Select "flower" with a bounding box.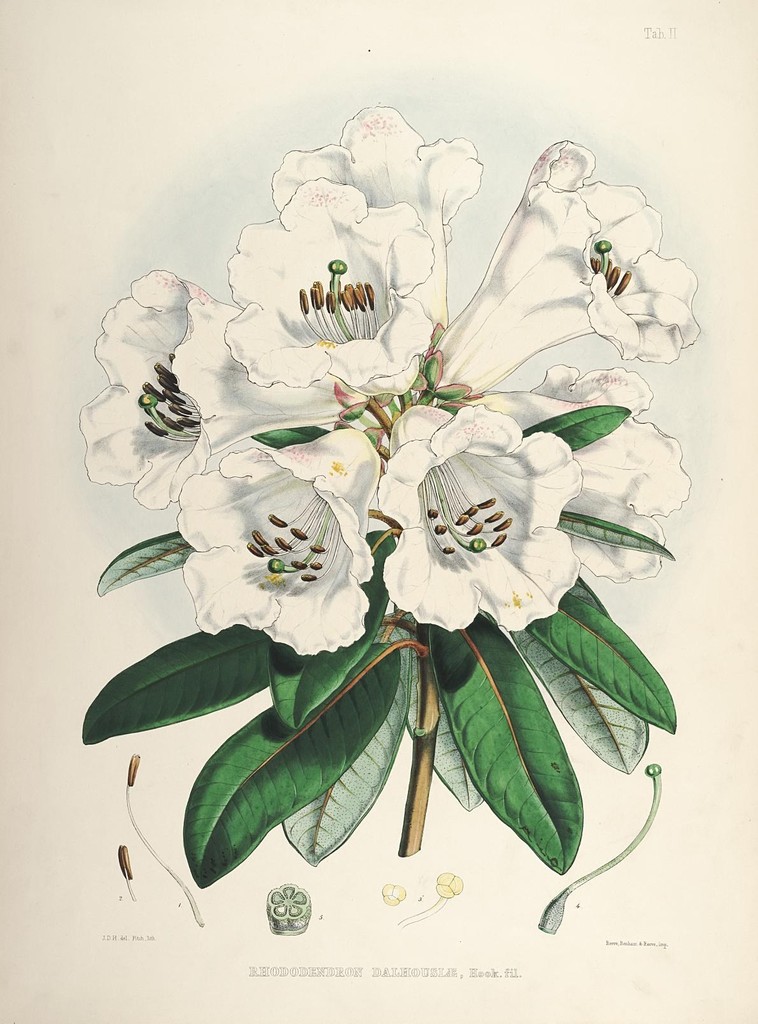
l=74, t=266, r=359, b=511.
